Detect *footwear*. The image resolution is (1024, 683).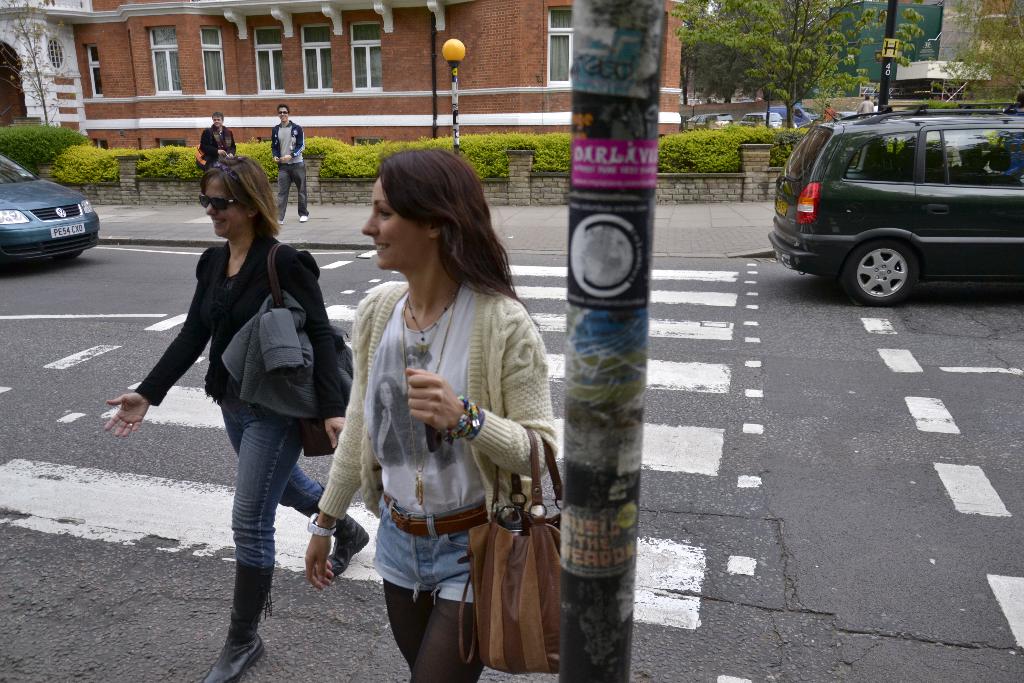
box(209, 580, 264, 677).
